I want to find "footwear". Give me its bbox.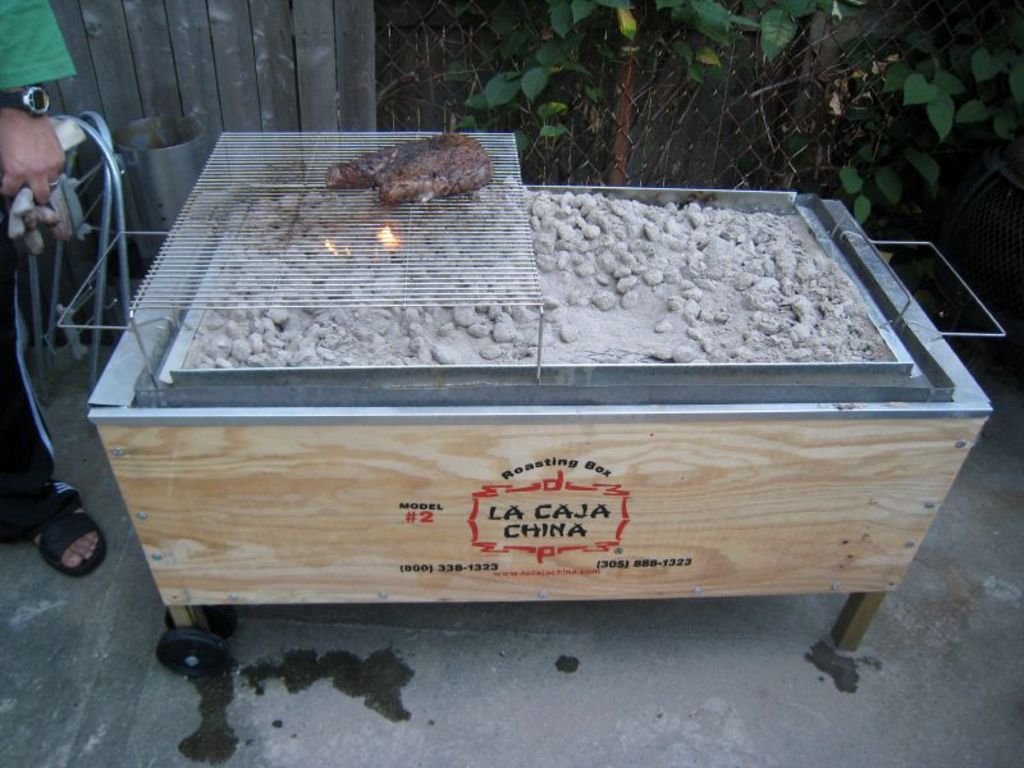
24 497 102 577.
